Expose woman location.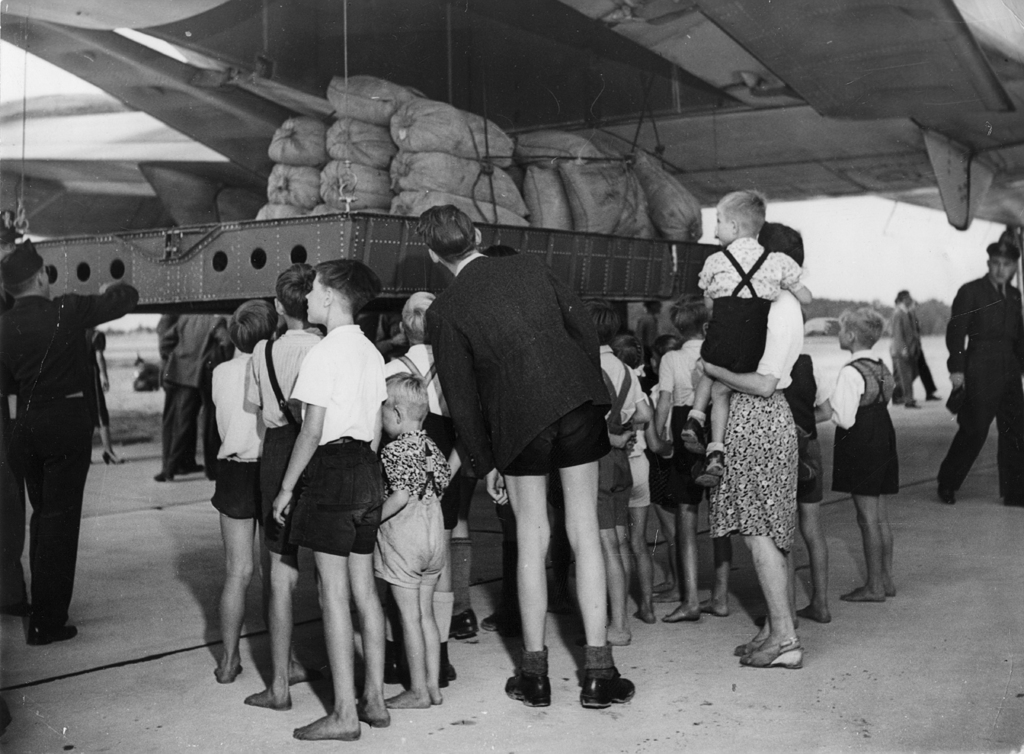
Exposed at <box>688,232,823,682</box>.
